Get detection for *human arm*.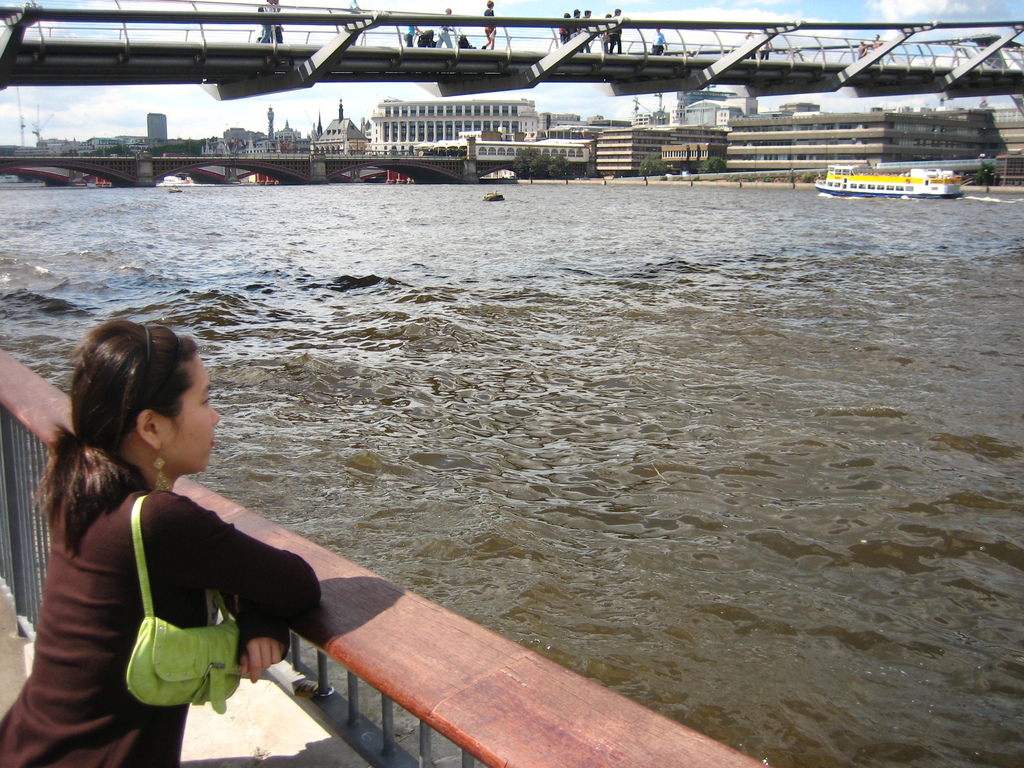
Detection: left=194, top=508, right=290, bottom=620.
